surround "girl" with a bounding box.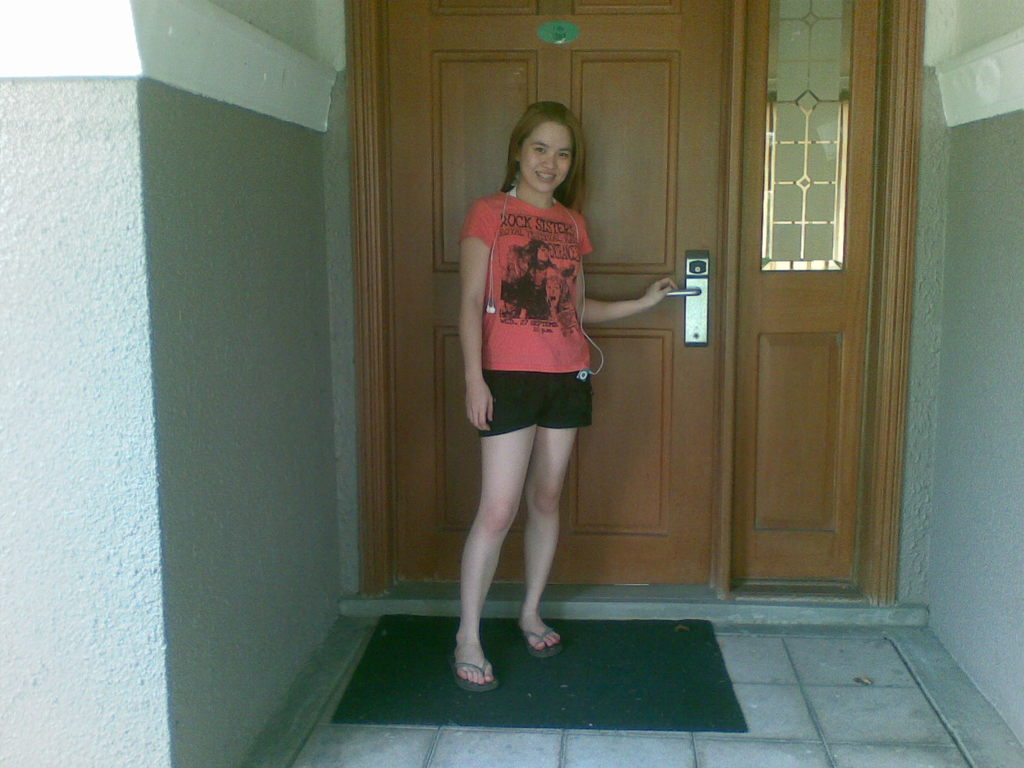
{"left": 449, "top": 104, "right": 676, "bottom": 690}.
